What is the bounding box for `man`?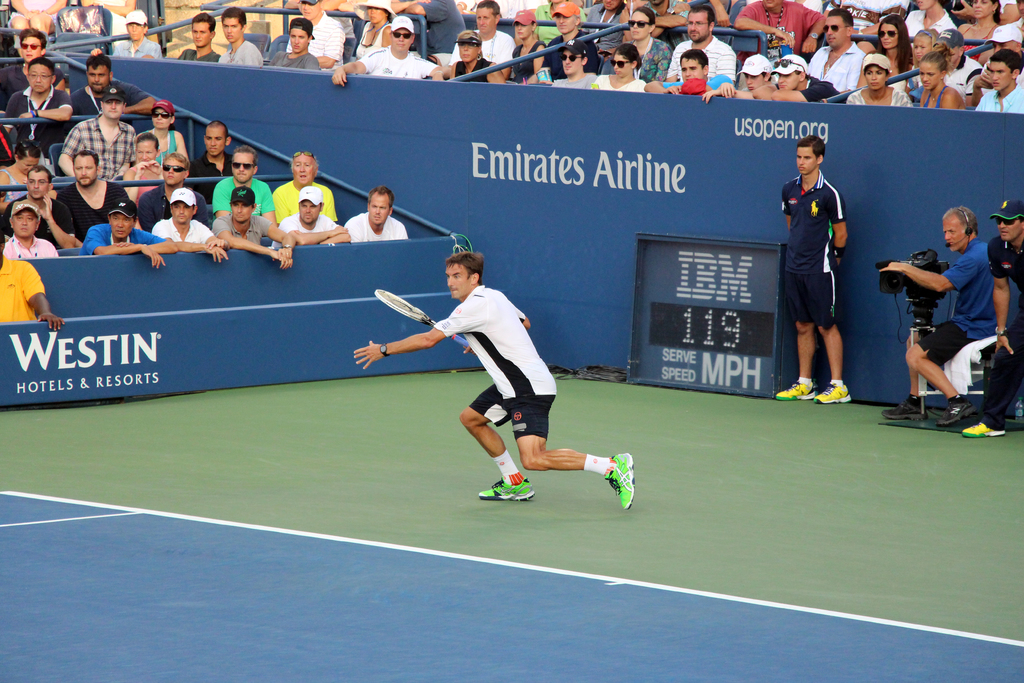
region(334, 13, 438, 81).
